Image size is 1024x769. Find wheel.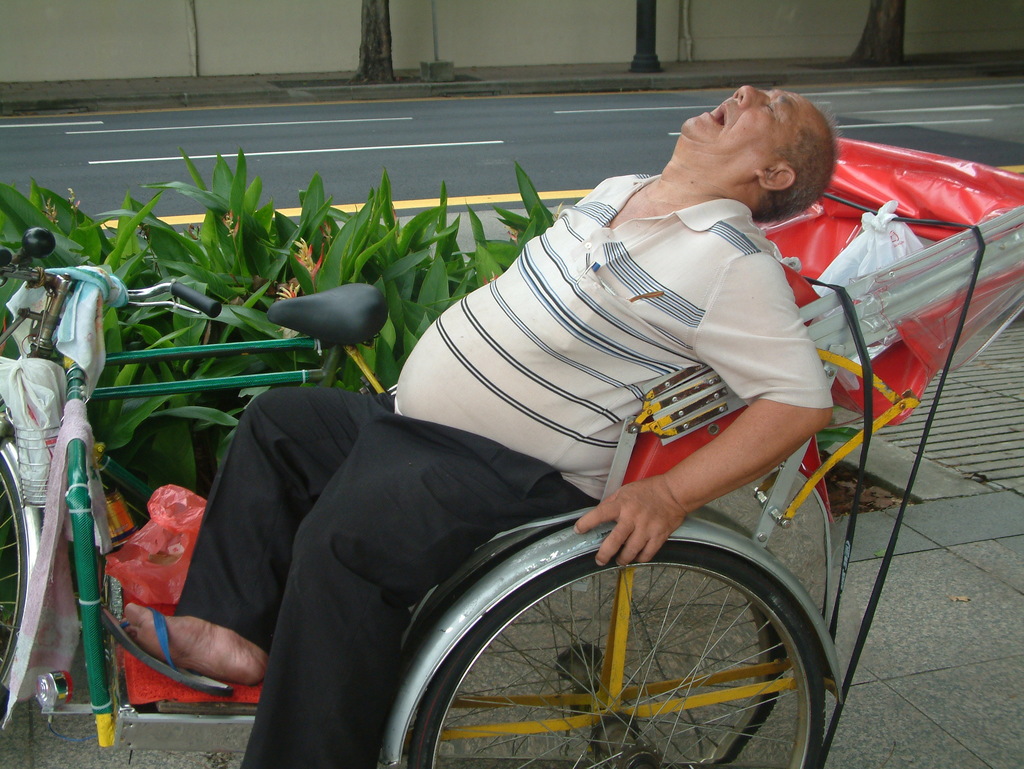
rect(410, 556, 825, 752).
